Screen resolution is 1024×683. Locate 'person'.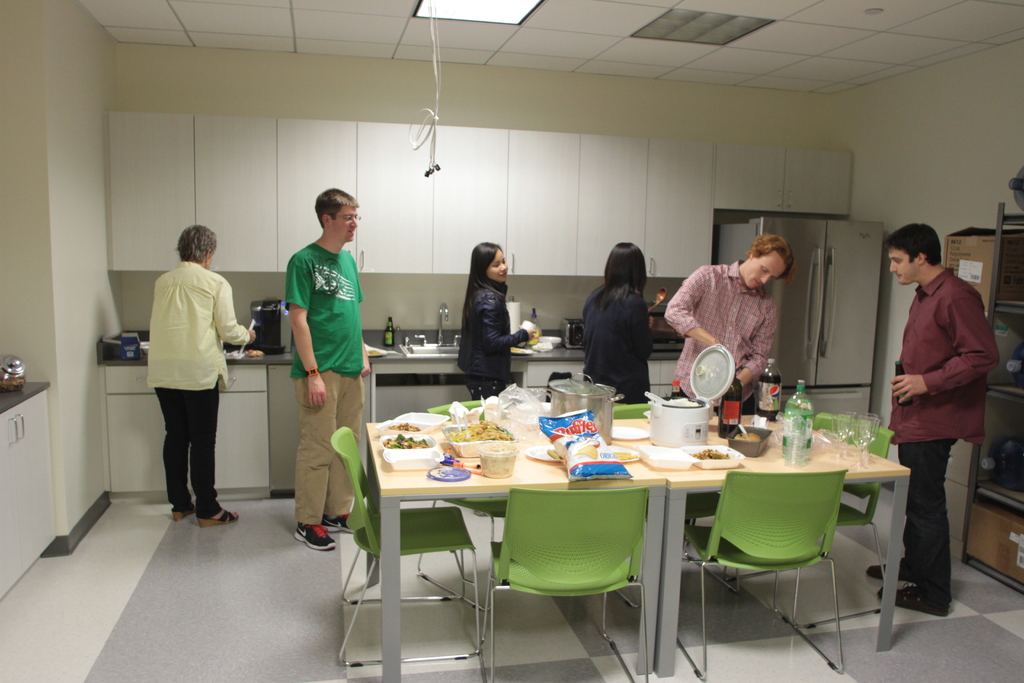
(285,190,366,553).
